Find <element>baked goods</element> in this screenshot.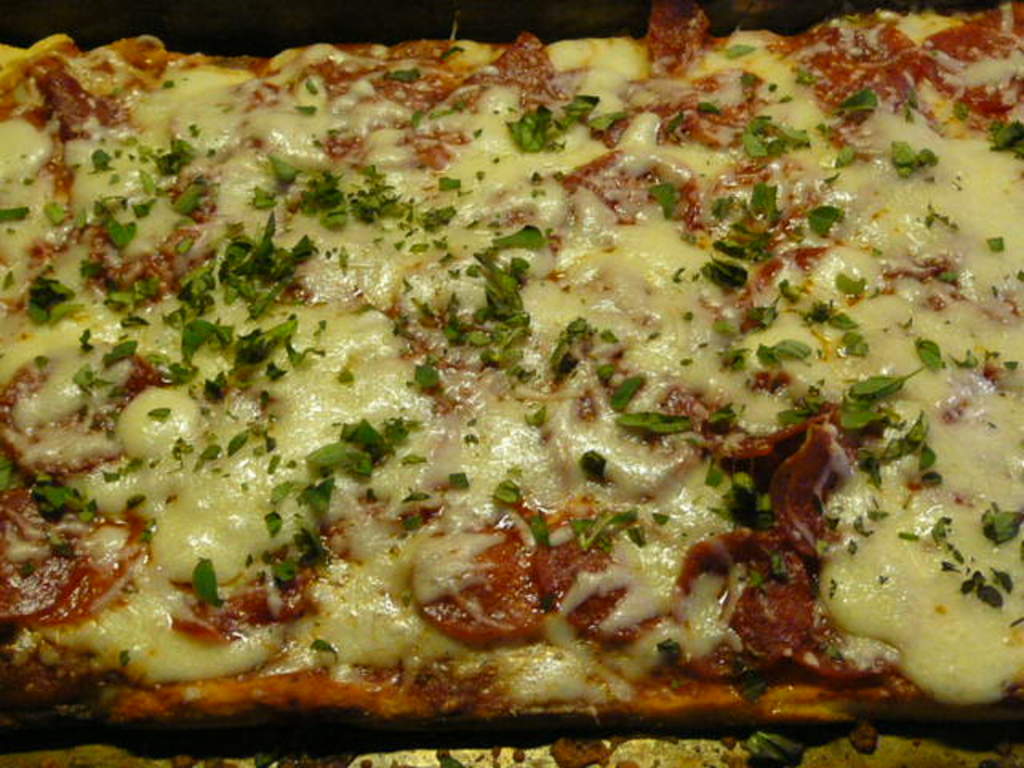
The bounding box for <element>baked goods</element> is 0:2:1022:733.
